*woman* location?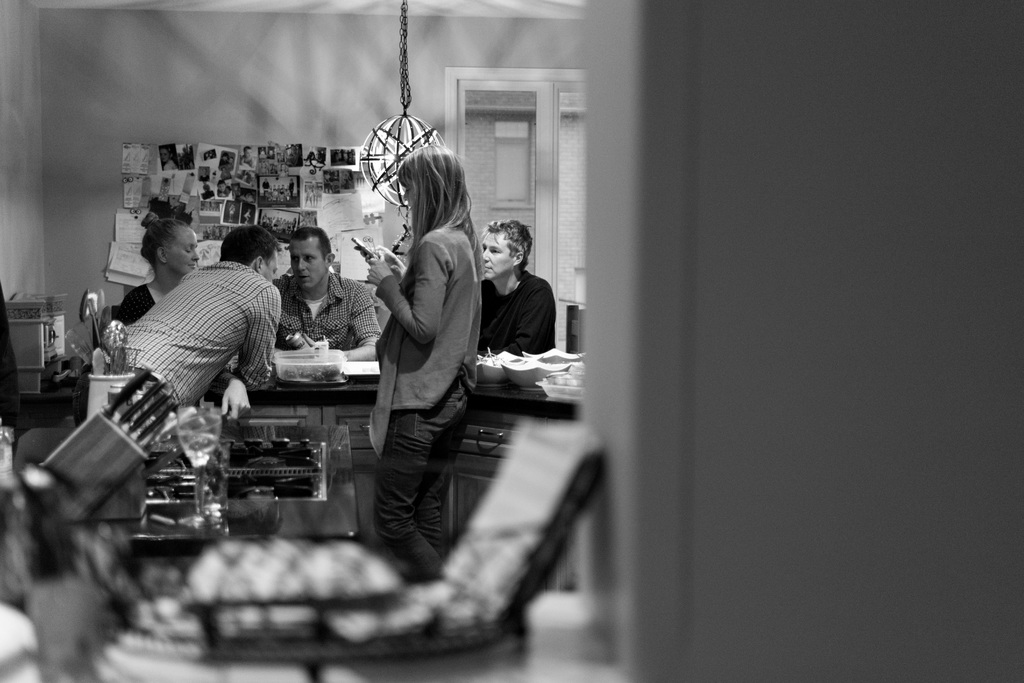
rect(107, 213, 195, 324)
